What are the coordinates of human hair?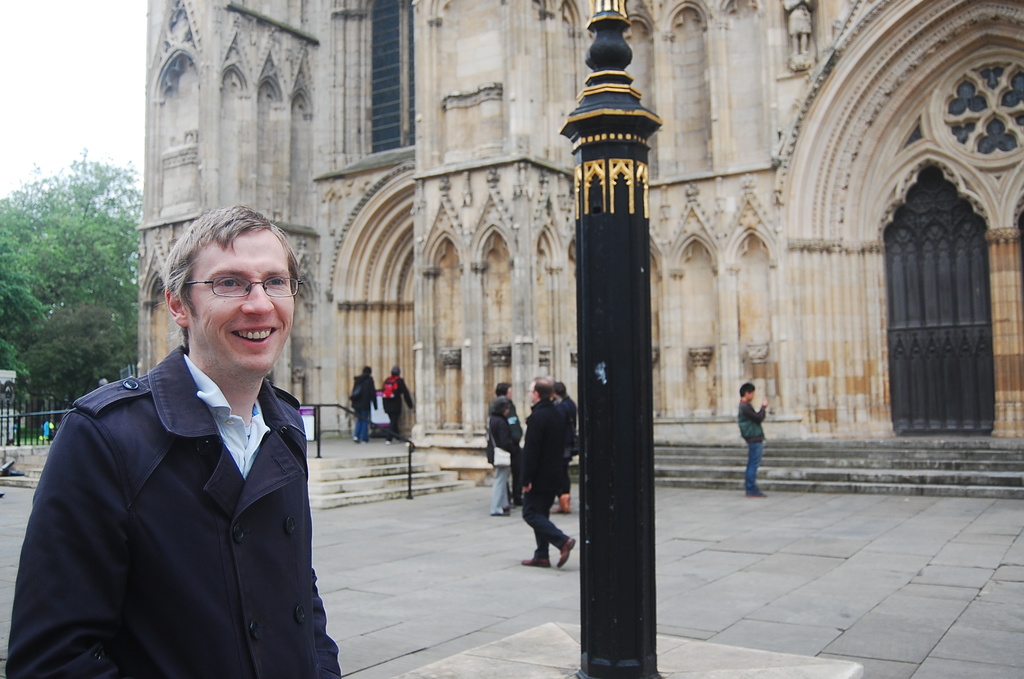
bbox=(556, 381, 568, 397).
